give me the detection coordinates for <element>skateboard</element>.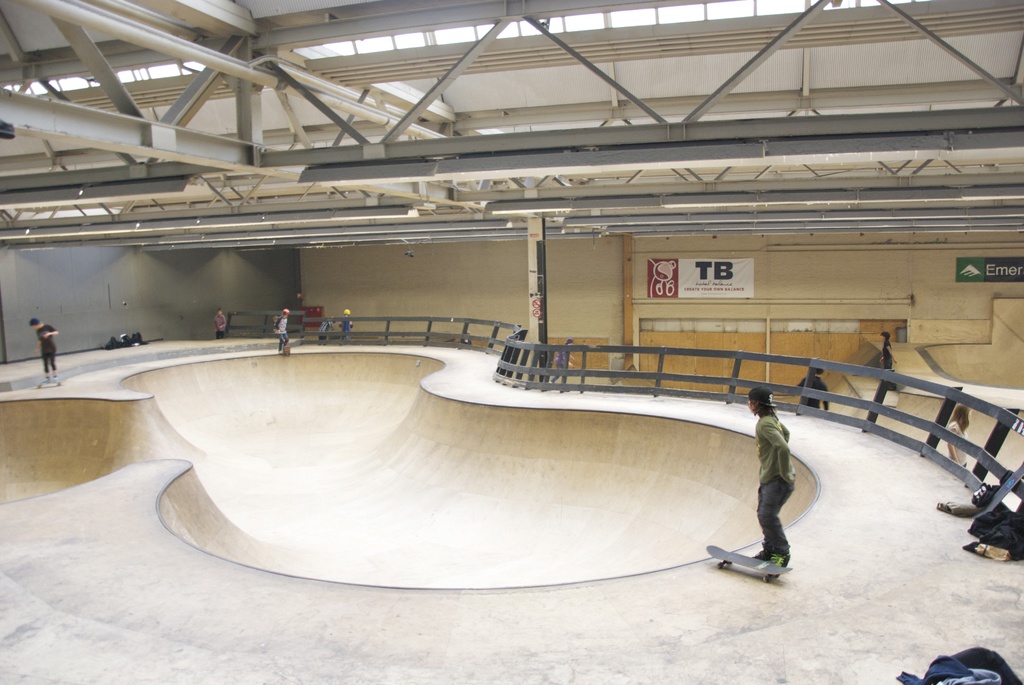
(30, 371, 72, 392).
